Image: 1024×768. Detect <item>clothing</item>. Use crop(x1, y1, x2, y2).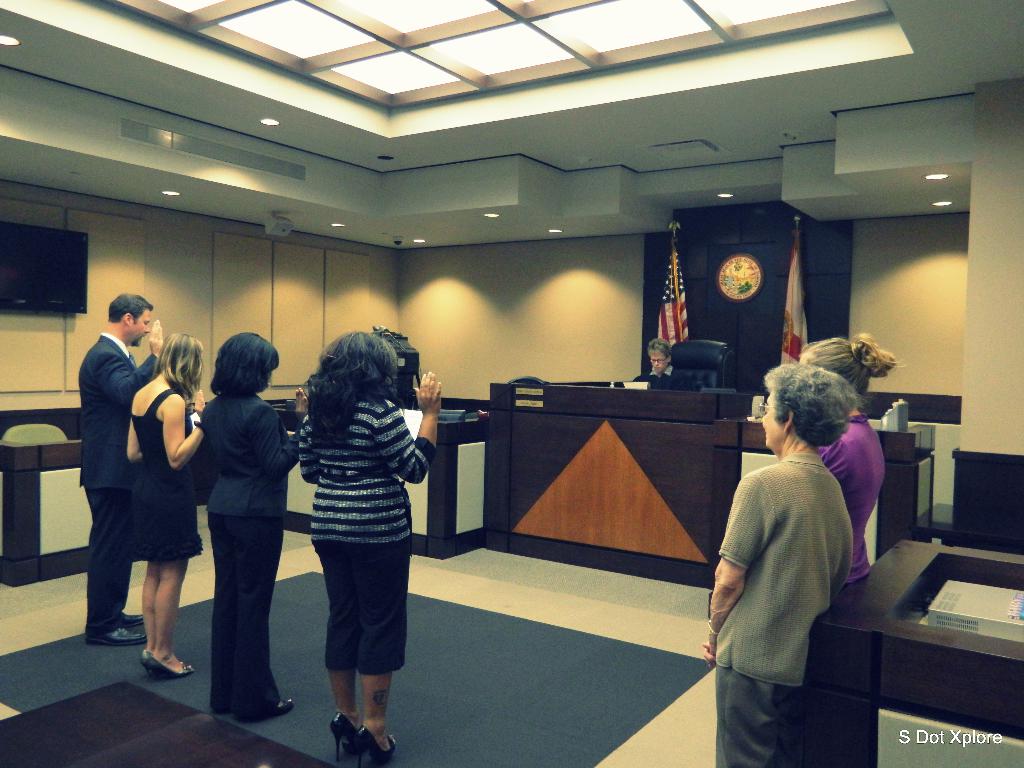
crop(207, 390, 301, 718).
